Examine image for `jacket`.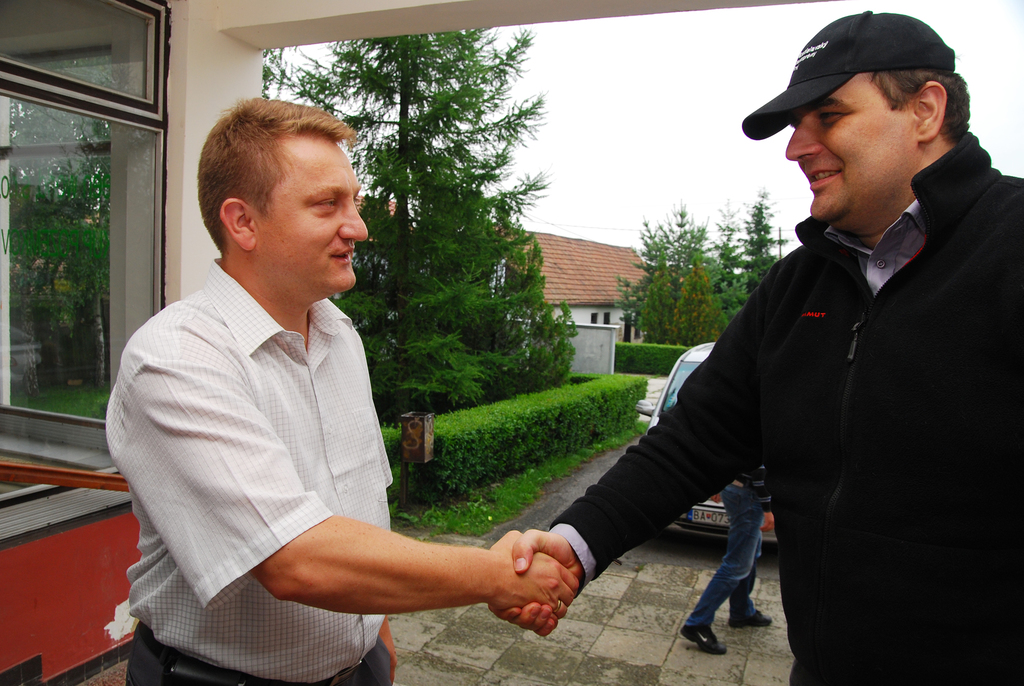
Examination result: (x1=600, y1=129, x2=1023, y2=636).
